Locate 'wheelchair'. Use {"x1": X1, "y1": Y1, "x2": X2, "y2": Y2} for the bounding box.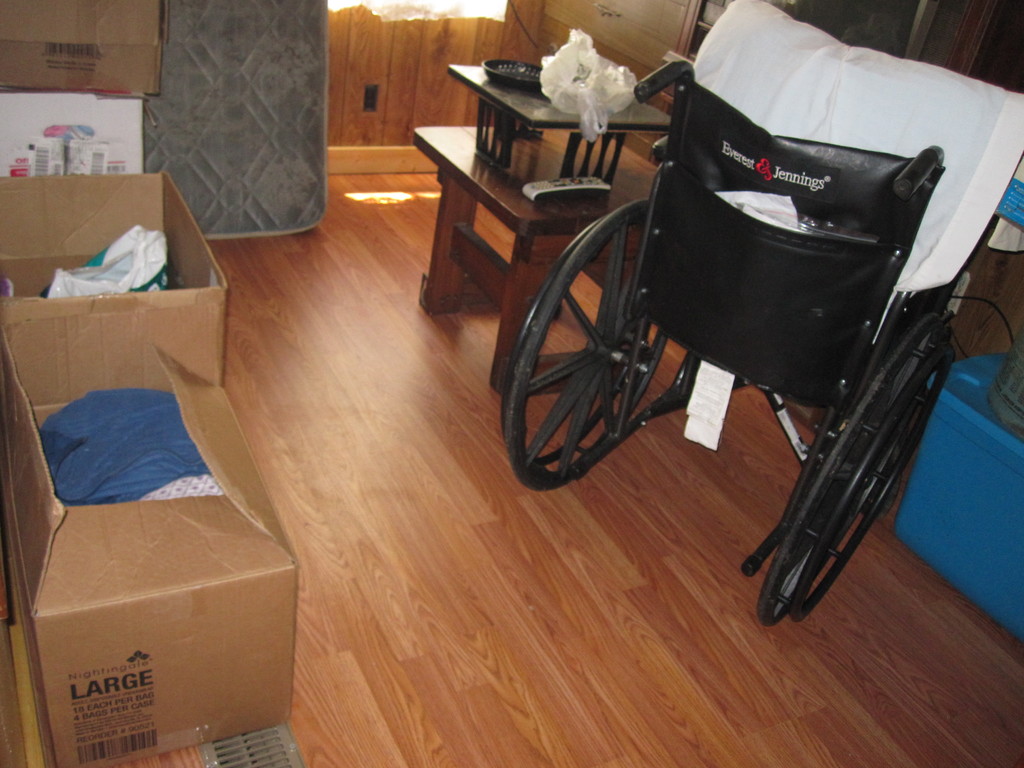
{"x1": 488, "y1": 0, "x2": 975, "y2": 612}.
